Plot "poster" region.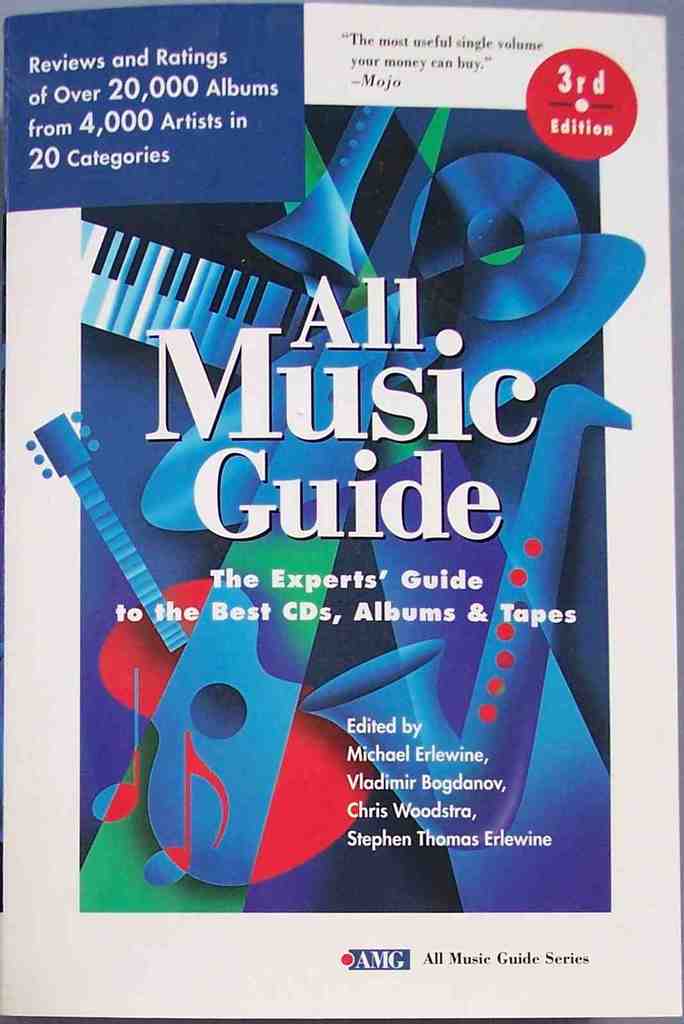
Plotted at 0/0/683/1023.
